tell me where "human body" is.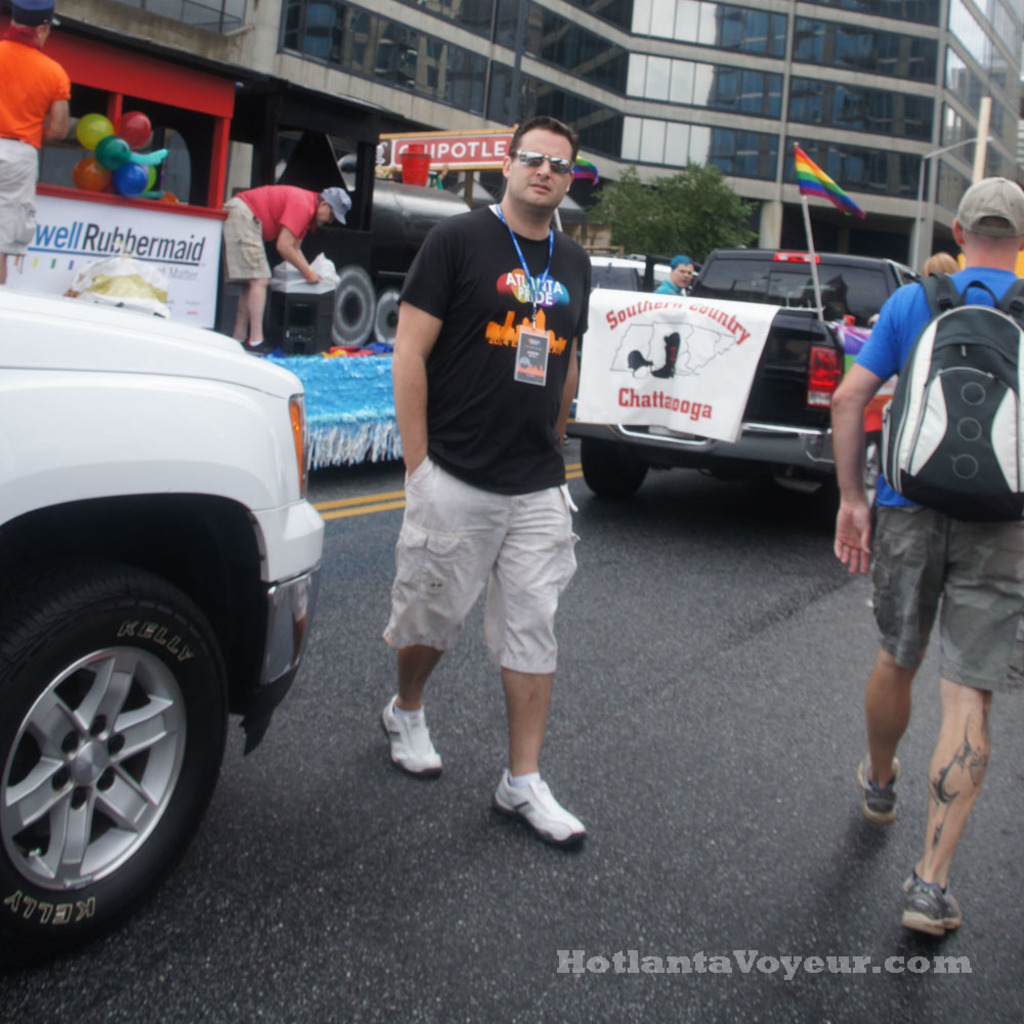
"human body" is at <region>655, 282, 681, 299</region>.
